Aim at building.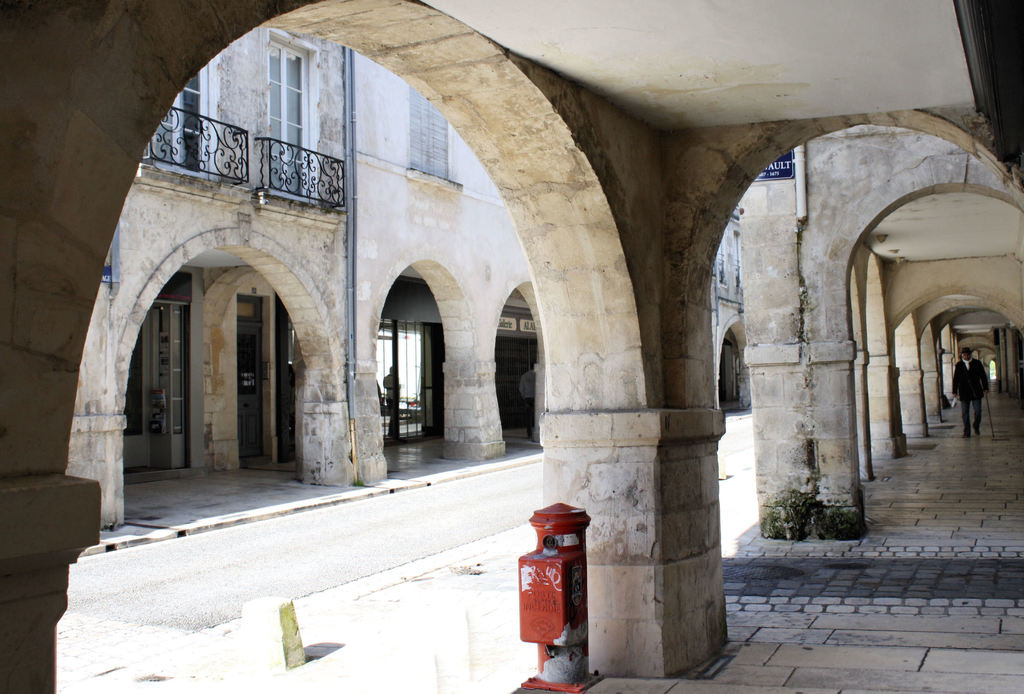
Aimed at bbox=(0, 0, 1023, 693).
